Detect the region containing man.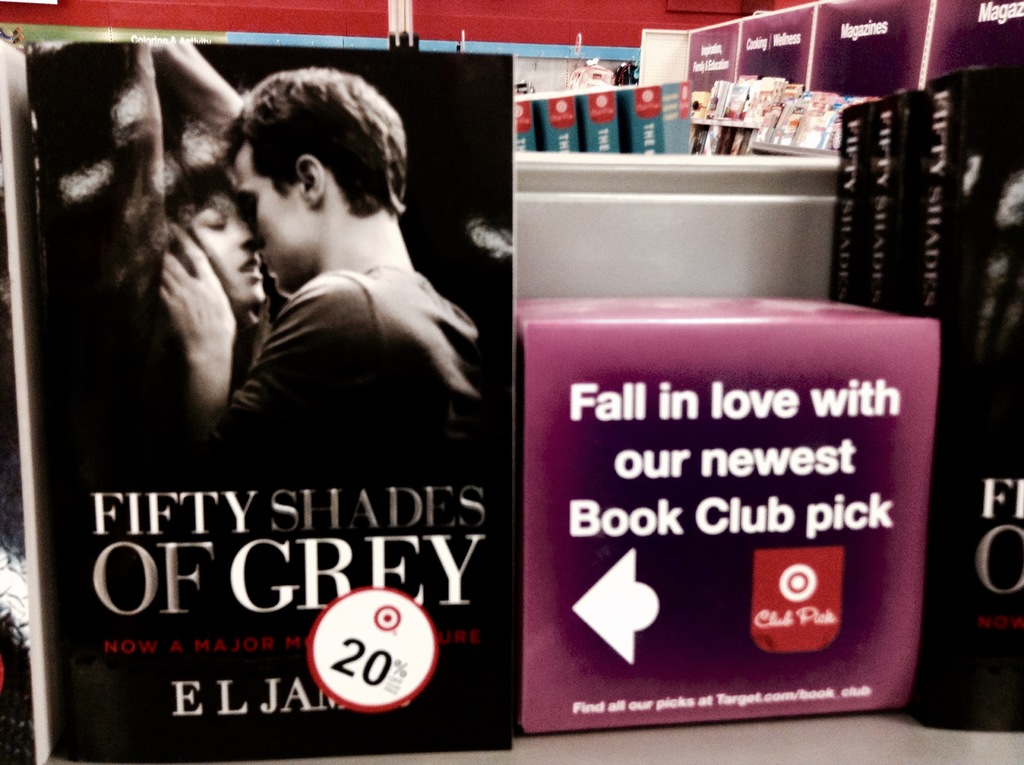
{"x1": 167, "y1": 92, "x2": 500, "y2": 467}.
